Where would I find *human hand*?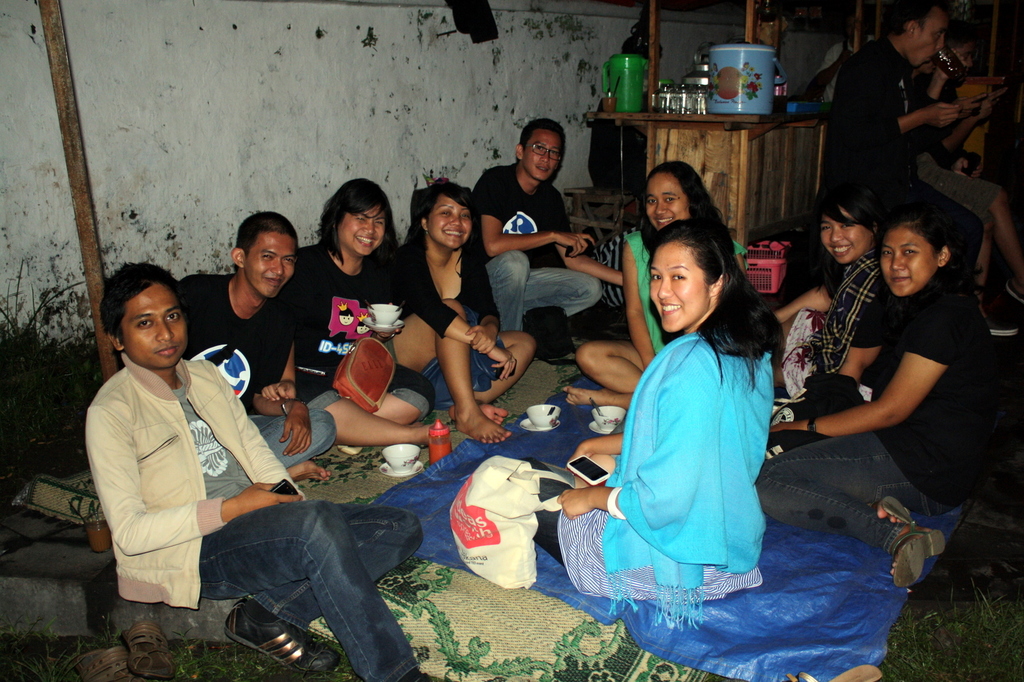
At select_region(954, 92, 986, 117).
